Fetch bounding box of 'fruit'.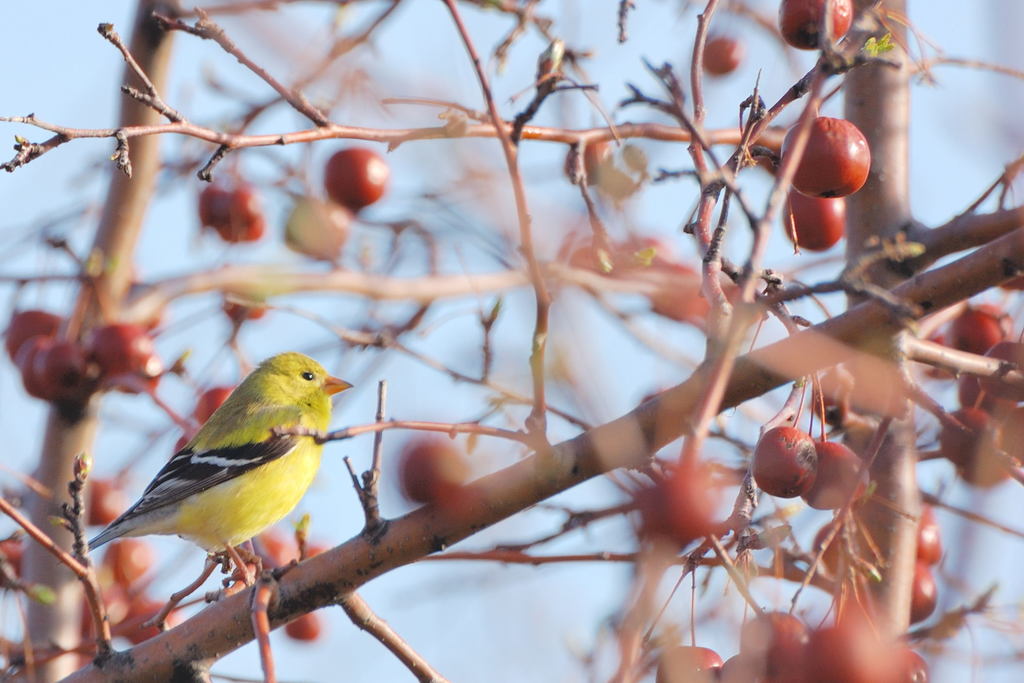
Bbox: [left=397, top=441, right=473, bottom=506].
